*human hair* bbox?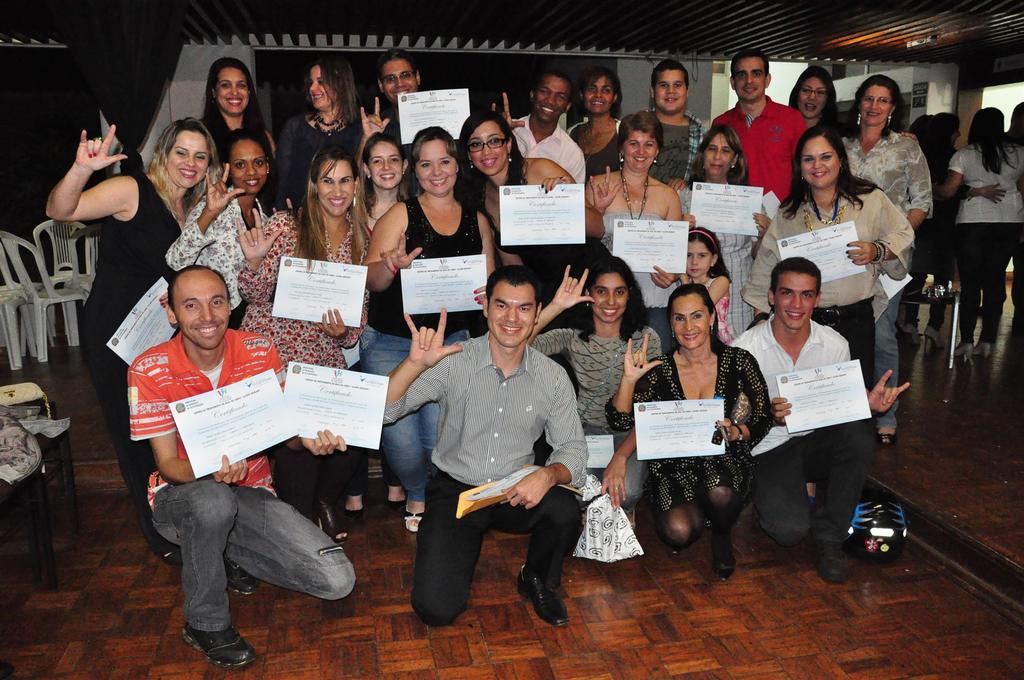
688/122/749/190
